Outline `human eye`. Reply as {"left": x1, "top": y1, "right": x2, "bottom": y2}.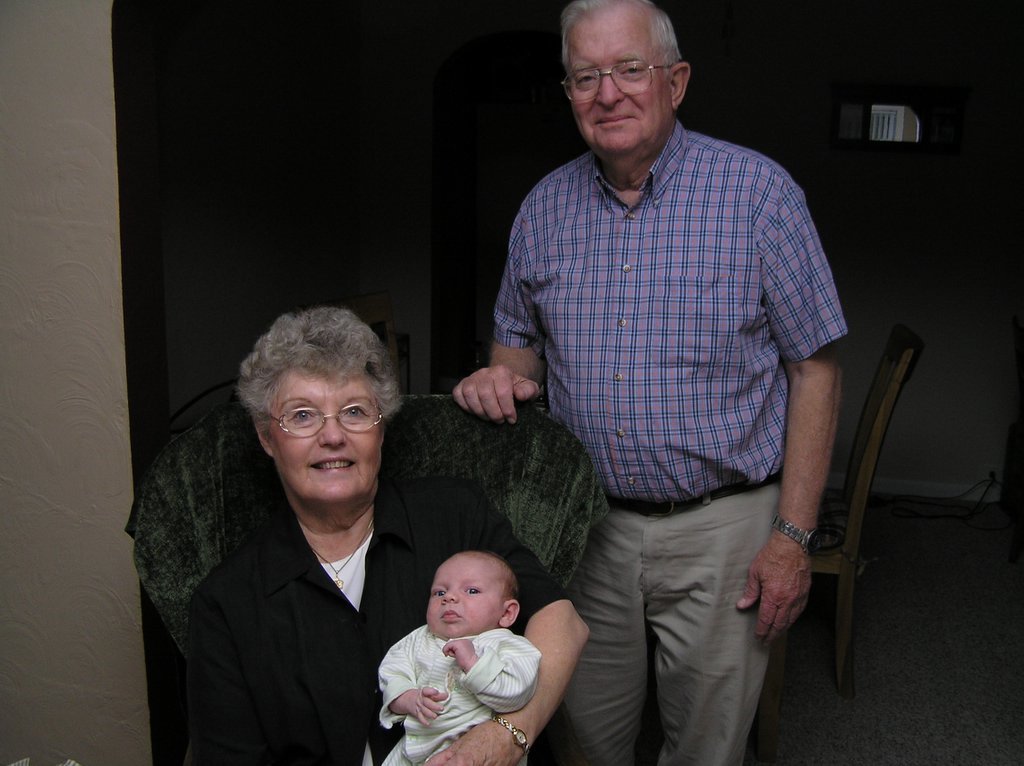
{"left": 460, "top": 584, "right": 480, "bottom": 598}.
